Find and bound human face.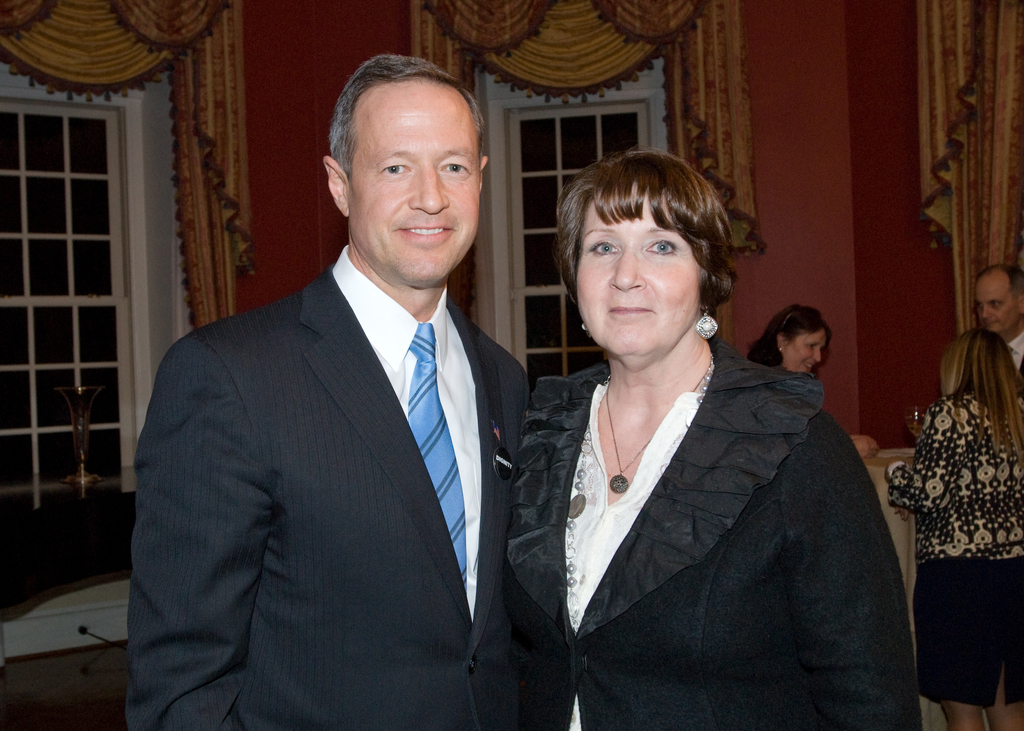
Bound: l=348, t=81, r=479, b=284.
